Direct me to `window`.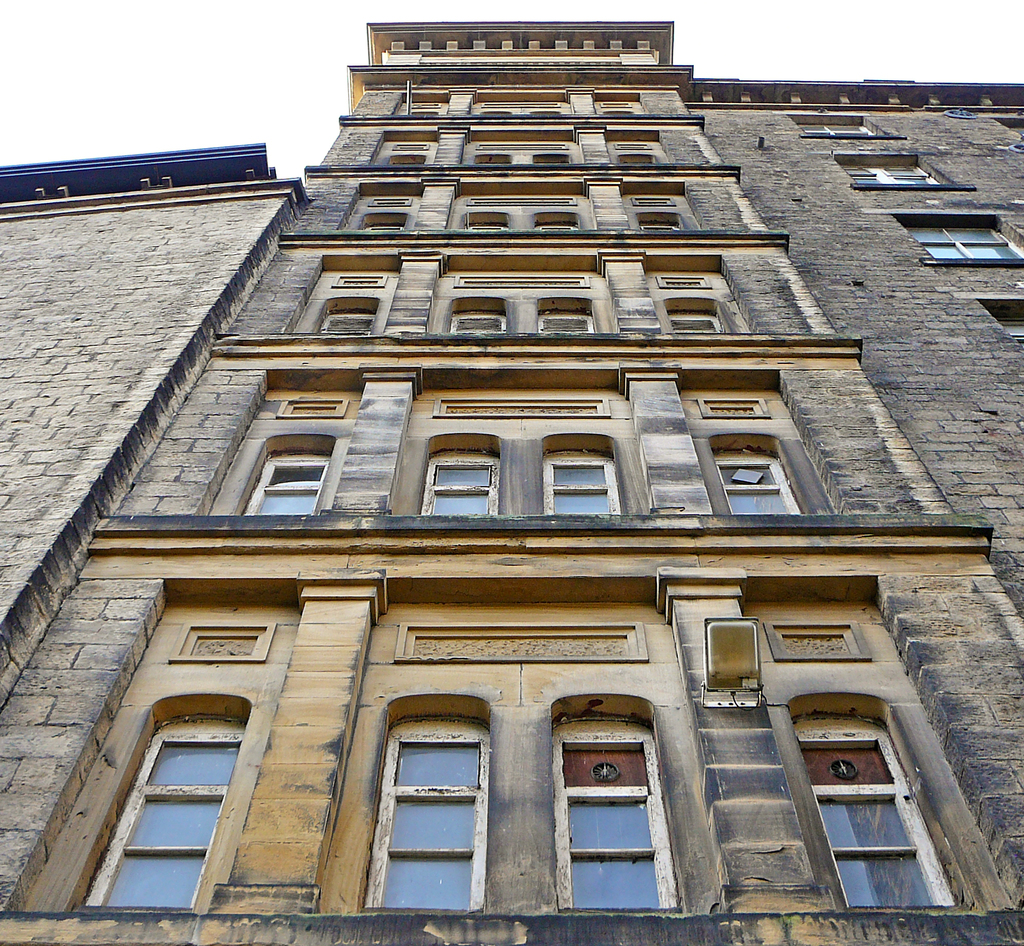
Direction: pyautogui.locateOnScreen(448, 307, 508, 336).
